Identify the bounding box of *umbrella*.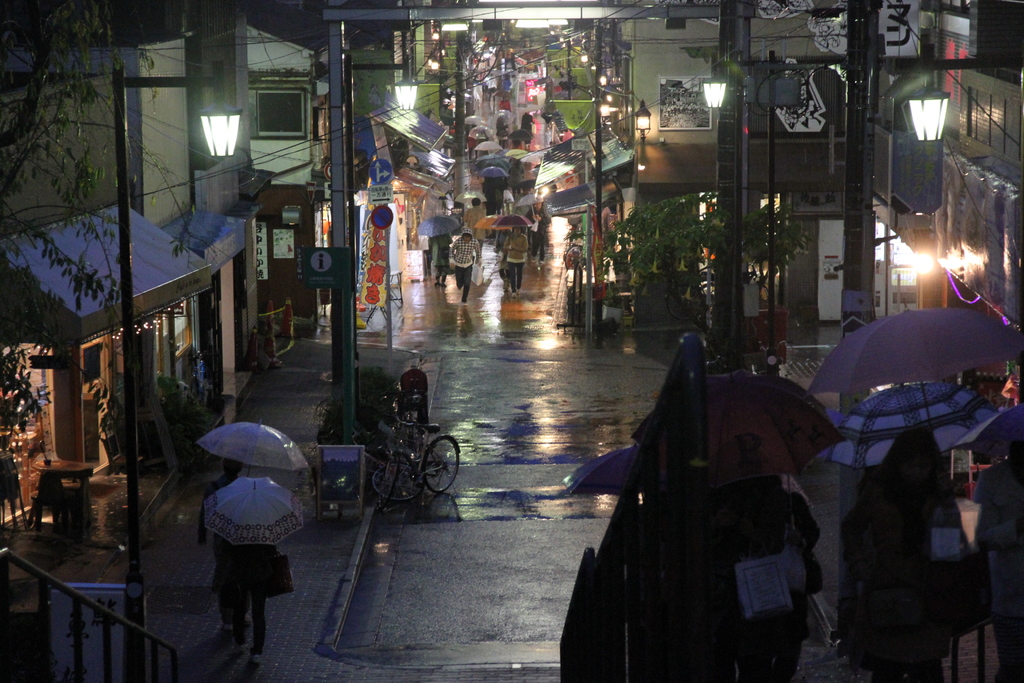
[left=819, top=382, right=1023, bottom=470].
